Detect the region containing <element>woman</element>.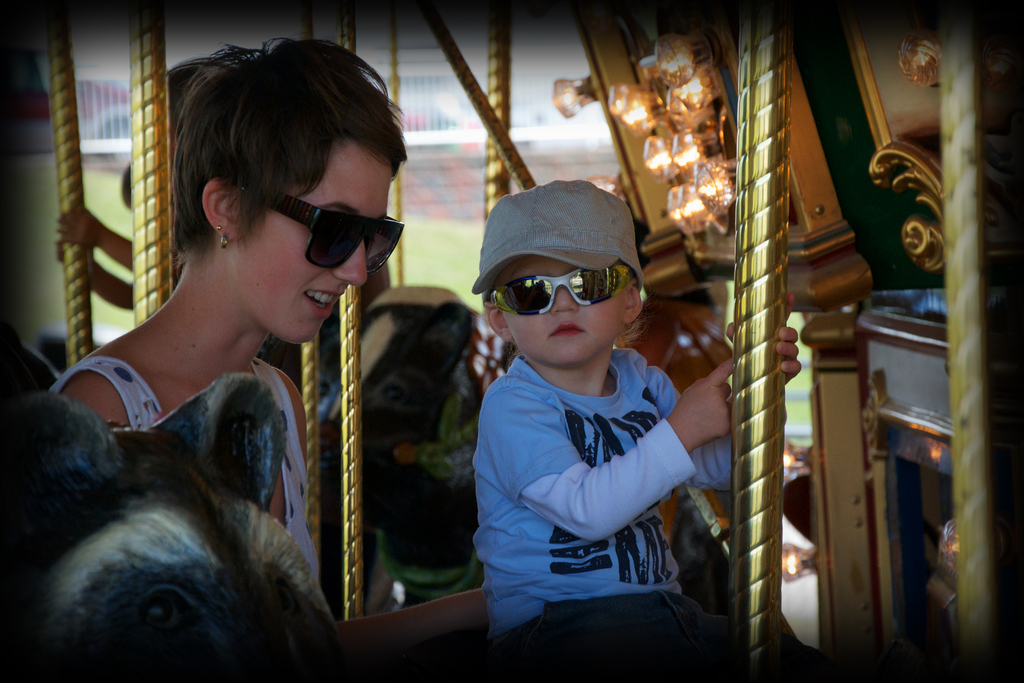
bbox=(33, 85, 414, 682).
